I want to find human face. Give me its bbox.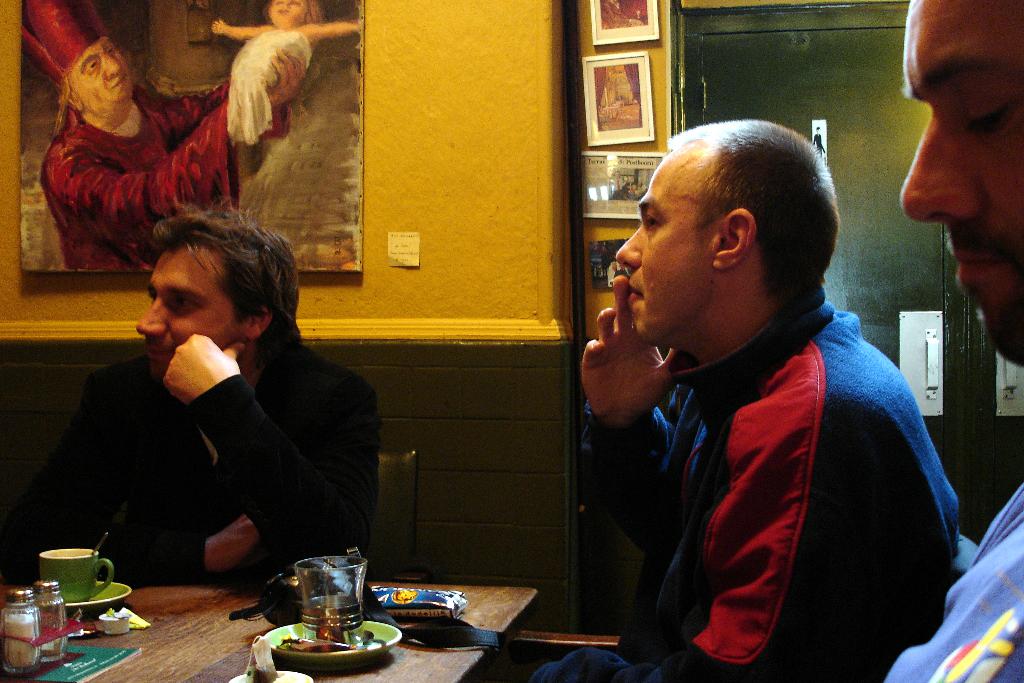
Rect(73, 39, 131, 103).
